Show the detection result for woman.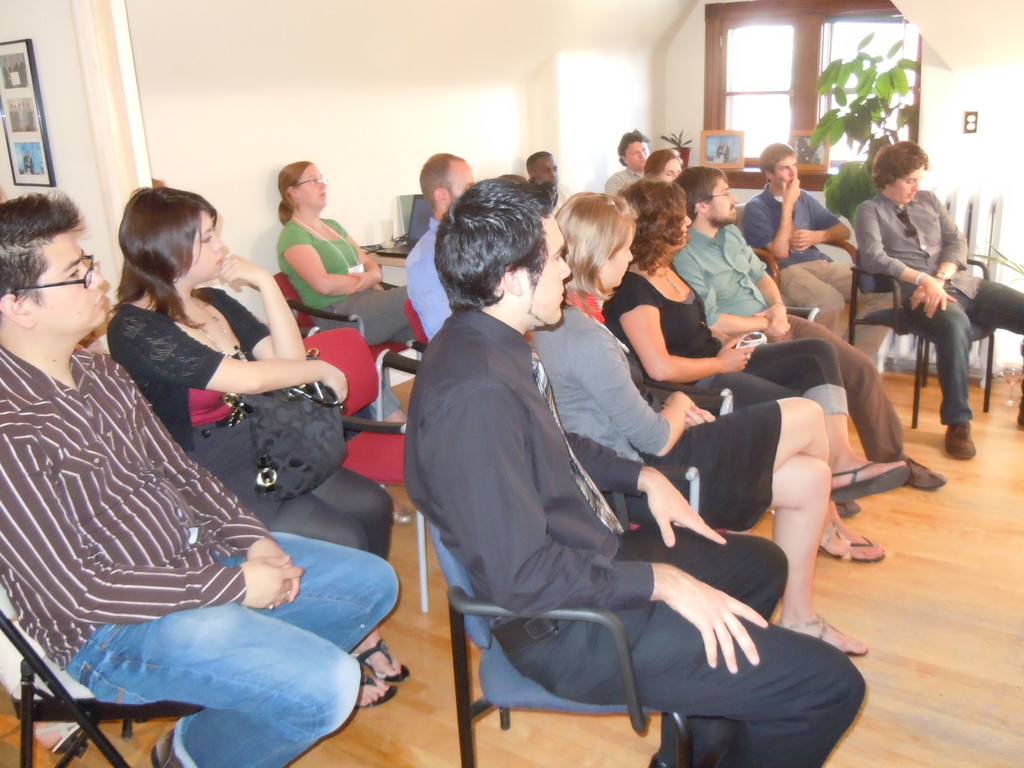
[left=852, top=143, right=1023, bottom=463].
